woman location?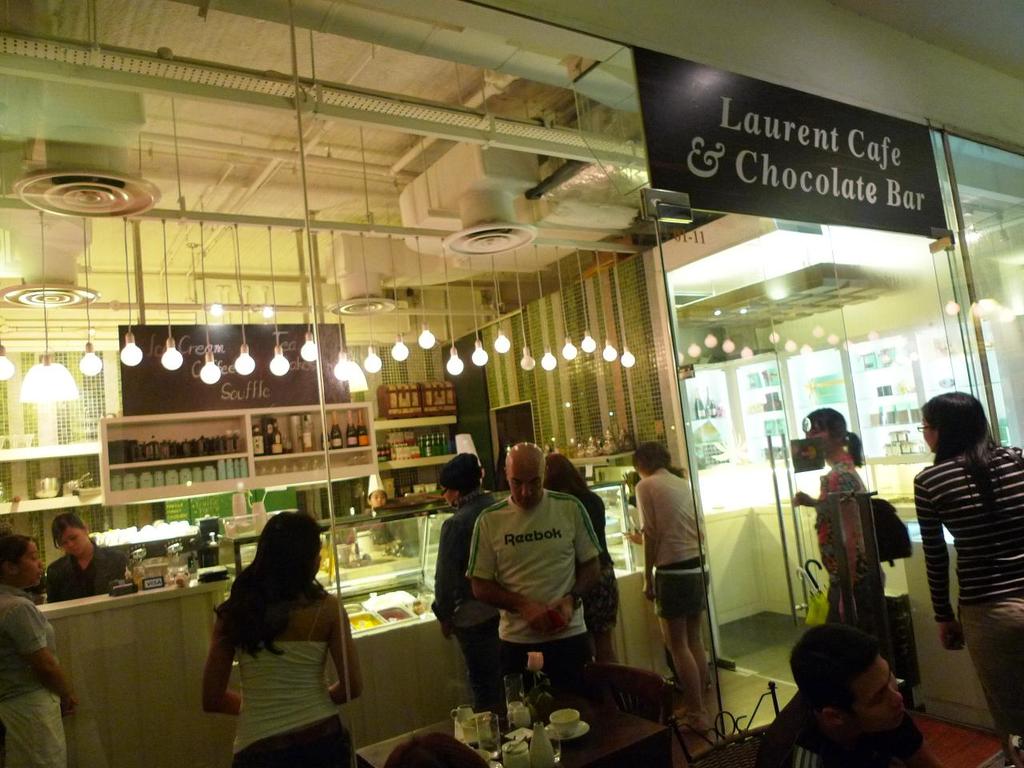
<bbox>630, 442, 722, 740</bbox>
